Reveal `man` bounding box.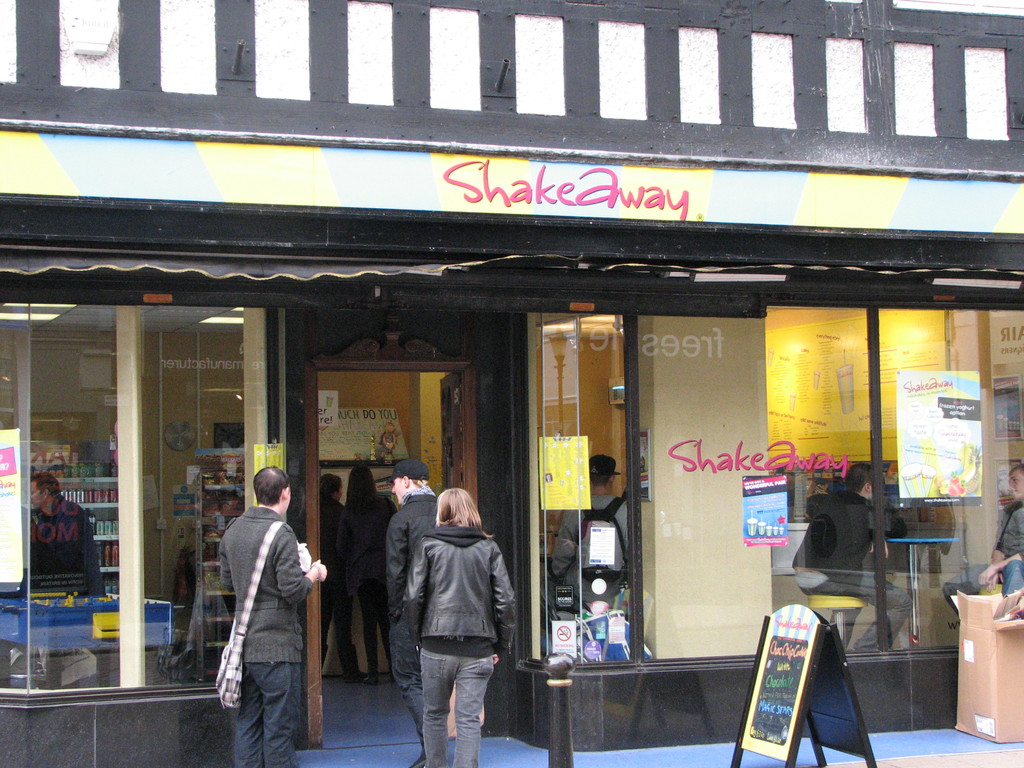
Revealed: [left=203, top=459, right=326, bottom=765].
